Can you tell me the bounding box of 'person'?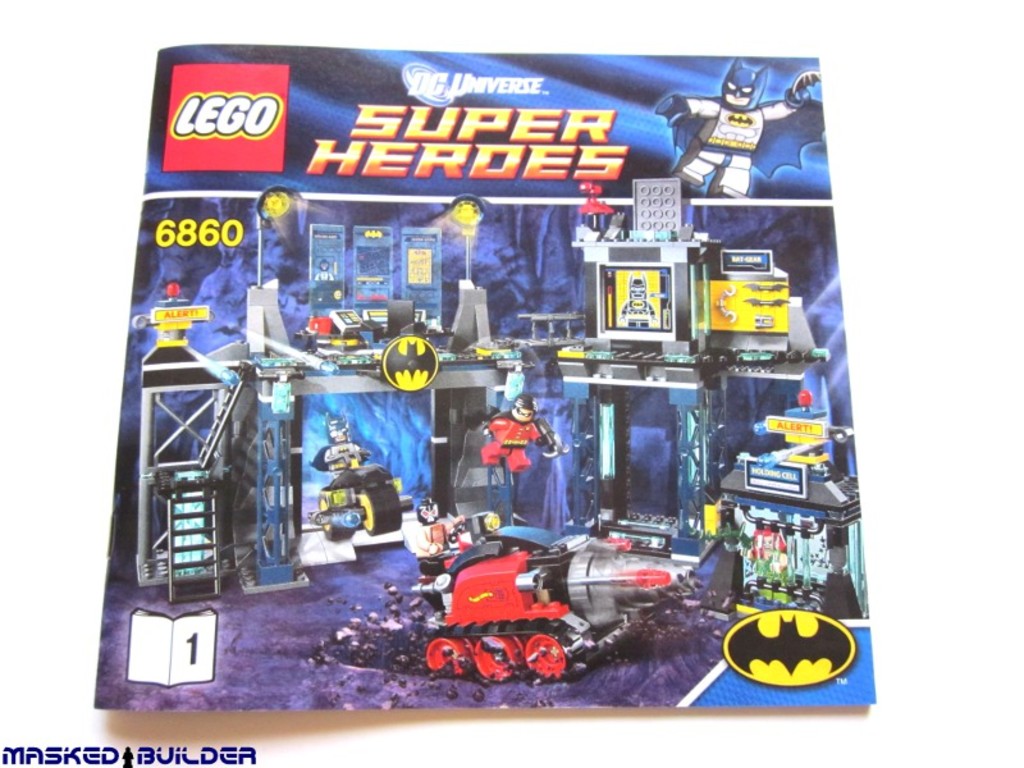
[311,406,372,483].
